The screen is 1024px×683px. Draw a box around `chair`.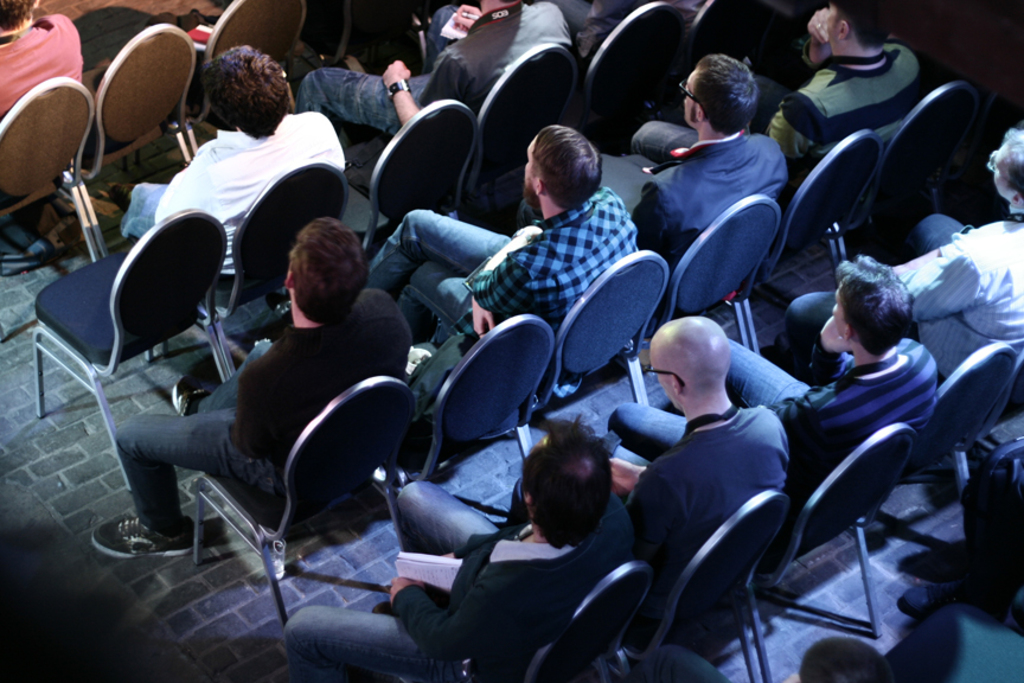
(left=199, top=160, right=353, bottom=371).
